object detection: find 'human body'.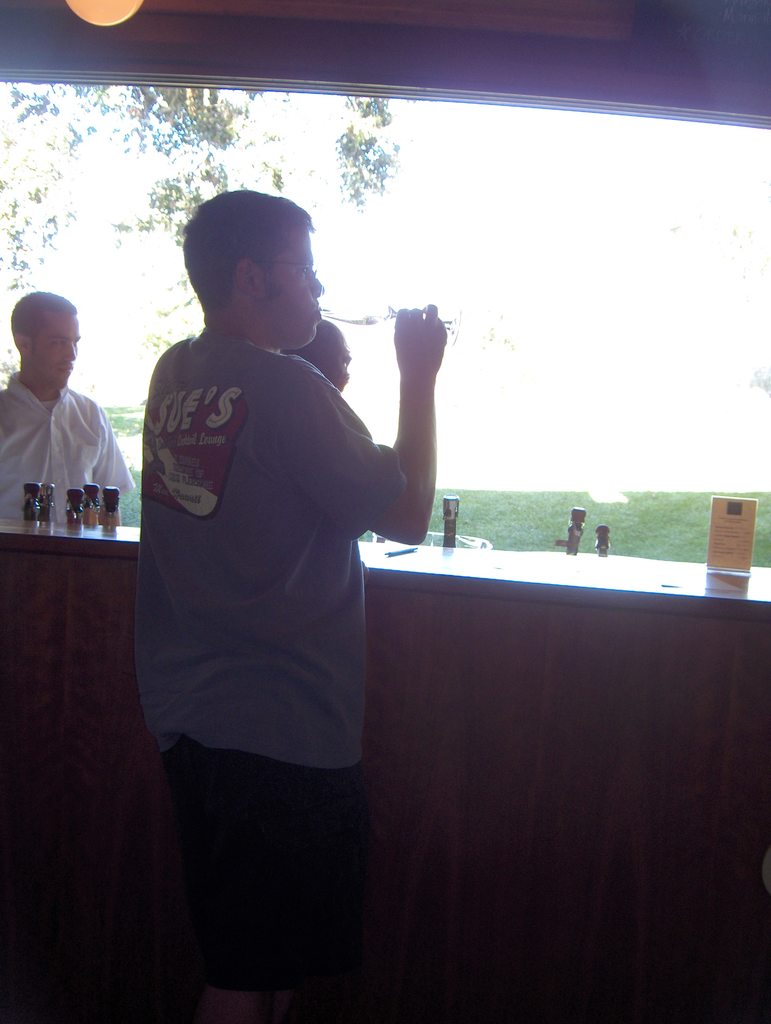
122, 186, 448, 1021.
